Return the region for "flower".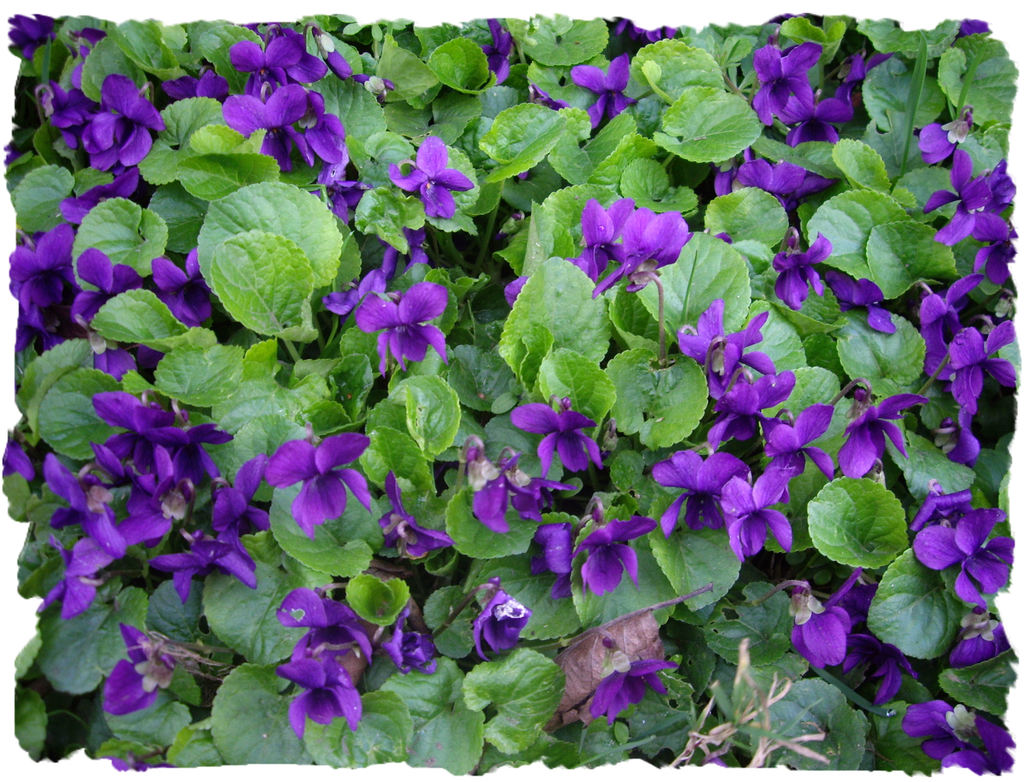
detection(526, 522, 575, 597).
